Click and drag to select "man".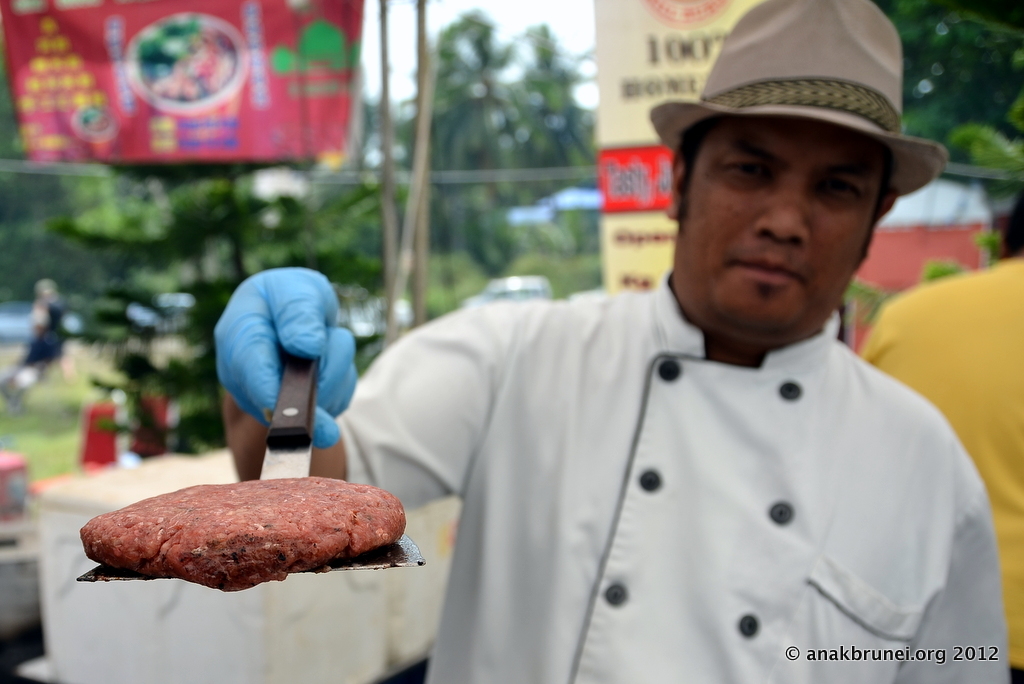
Selection: [211,0,1009,683].
